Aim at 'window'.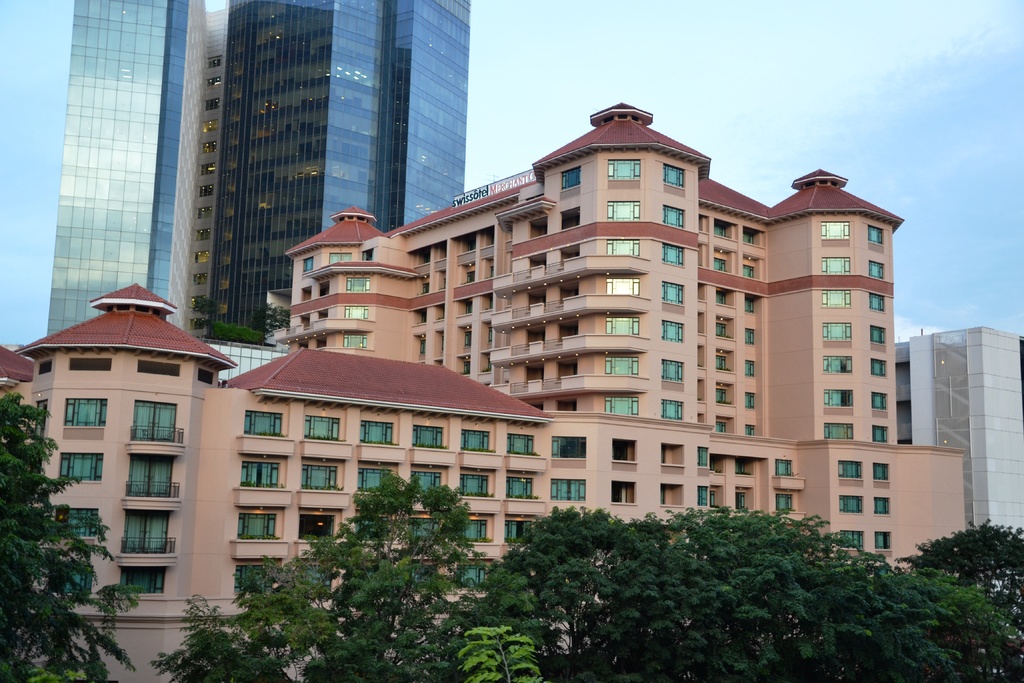
Aimed at rect(407, 516, 440, 540).
